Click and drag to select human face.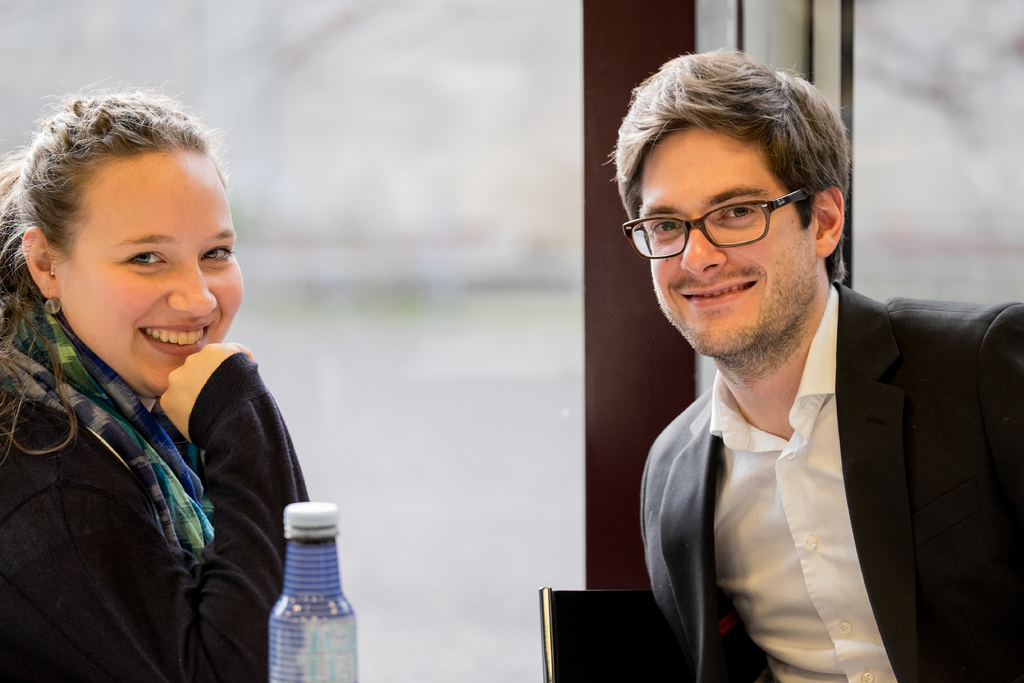
Selection: <bbox>633, 125, 823, 358</bbox>.
